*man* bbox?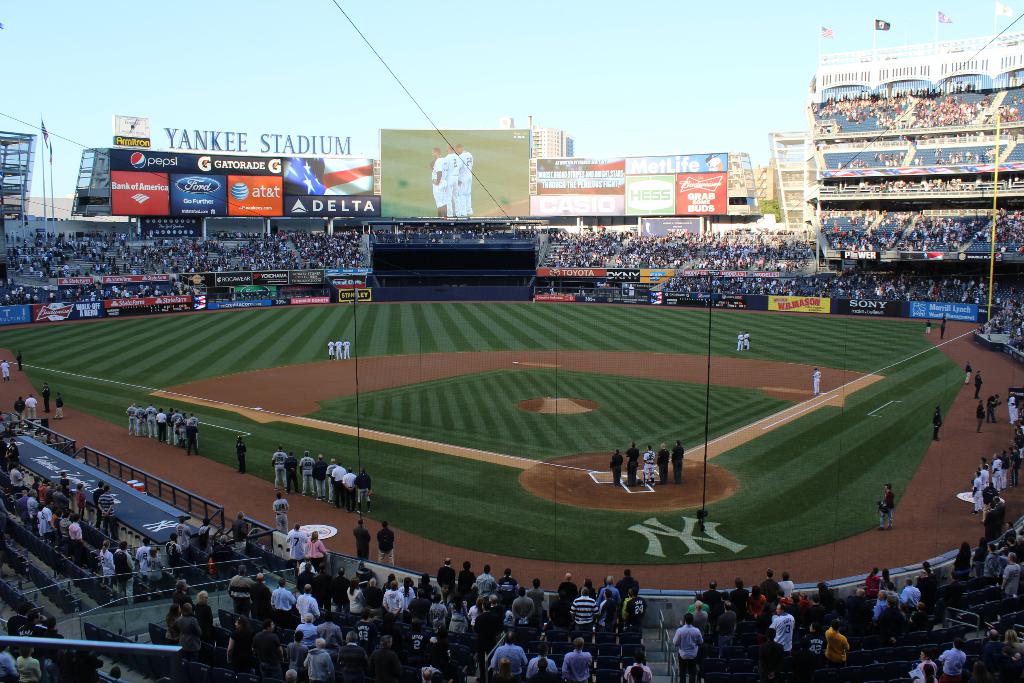
[13,609,41,638]
